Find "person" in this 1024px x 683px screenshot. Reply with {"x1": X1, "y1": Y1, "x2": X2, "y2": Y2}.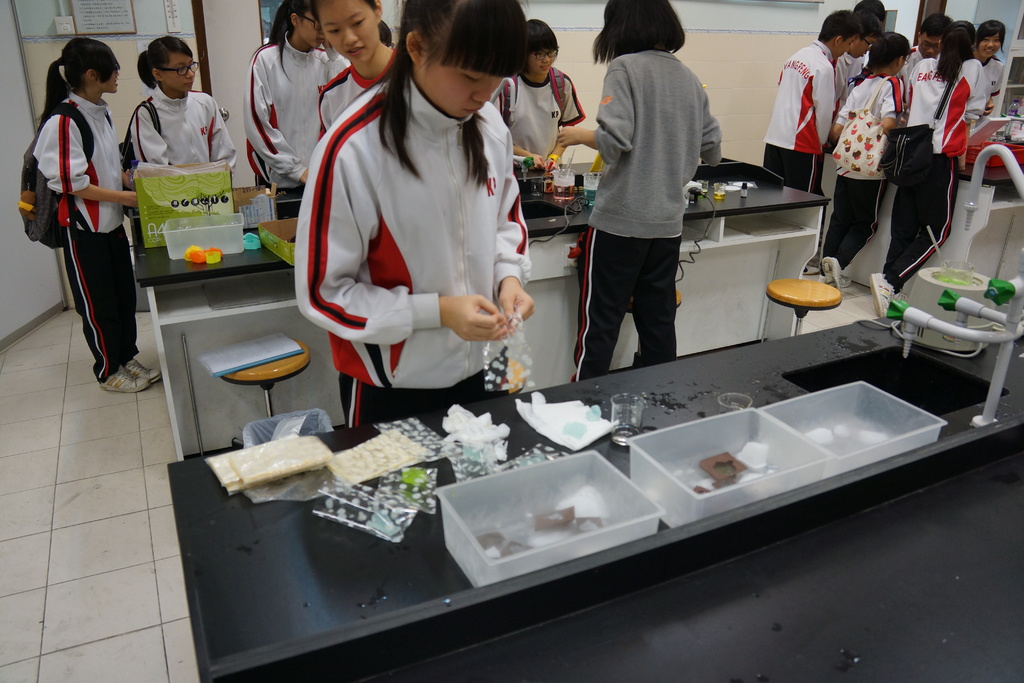
{"x1": 822, "y1": 31, "x2": 908, "y2": 294}.
